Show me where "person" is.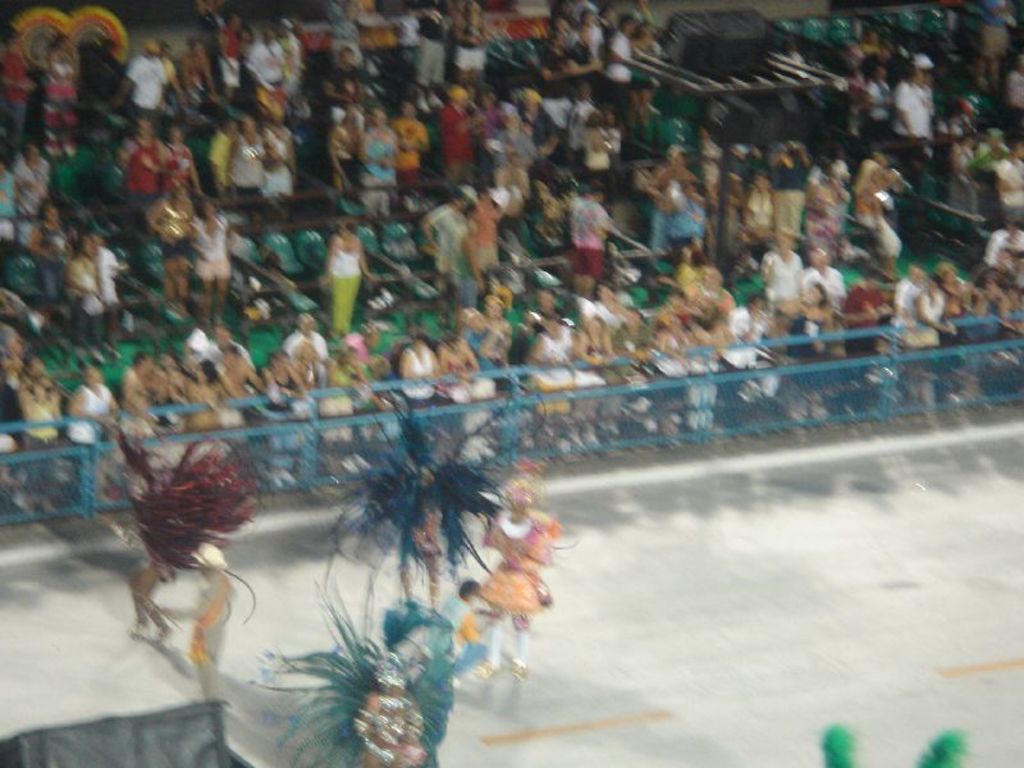
"person" is at 348 652 430 767.
